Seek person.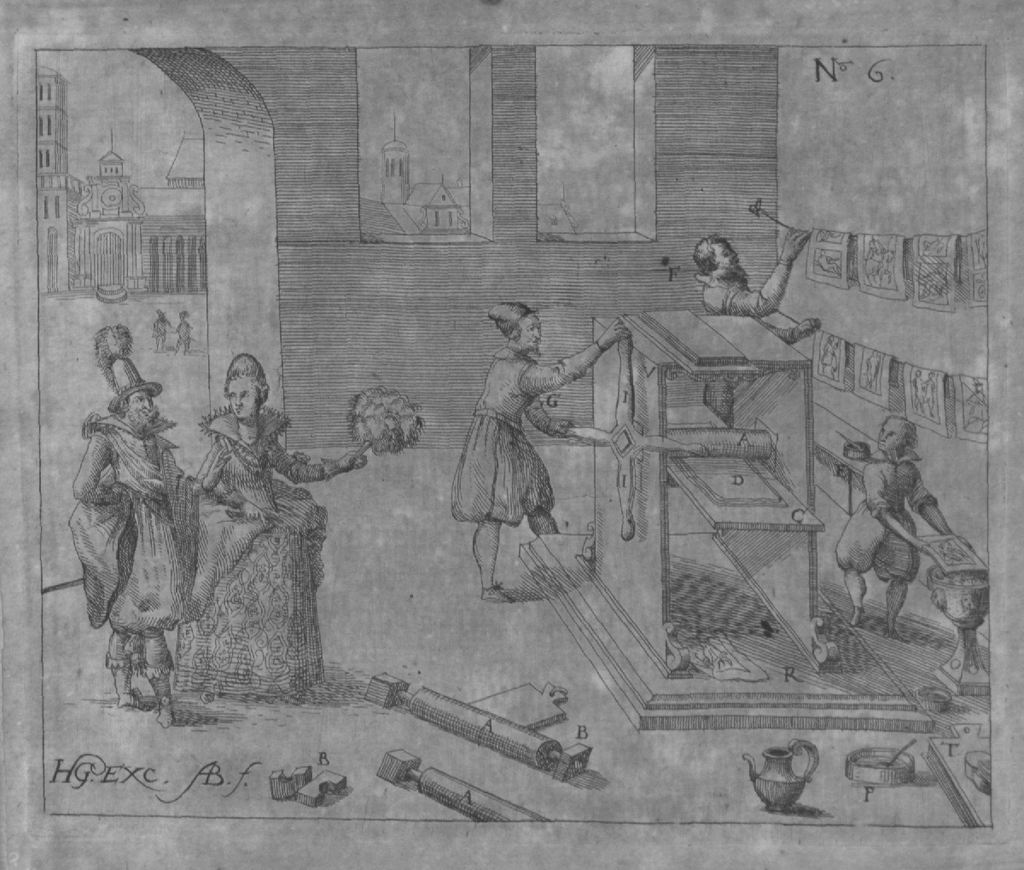
(71, 310, 183, 697).
